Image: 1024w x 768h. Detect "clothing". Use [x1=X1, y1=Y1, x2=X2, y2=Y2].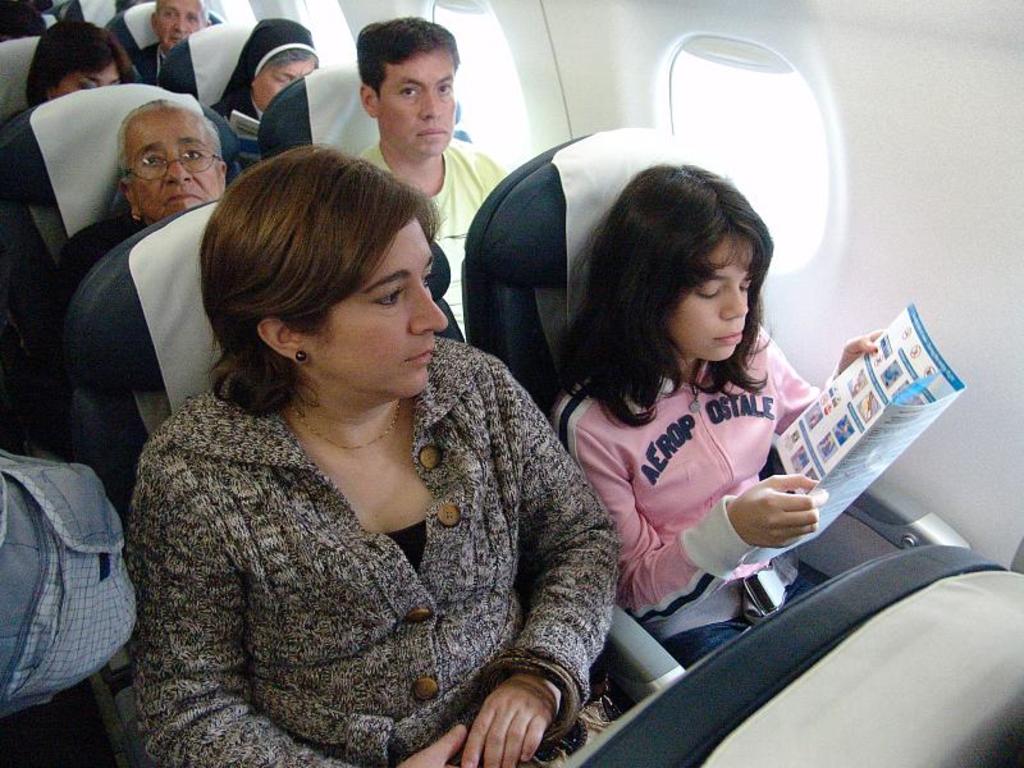
[x1=215, y1=22, x2=314, y2=165].
